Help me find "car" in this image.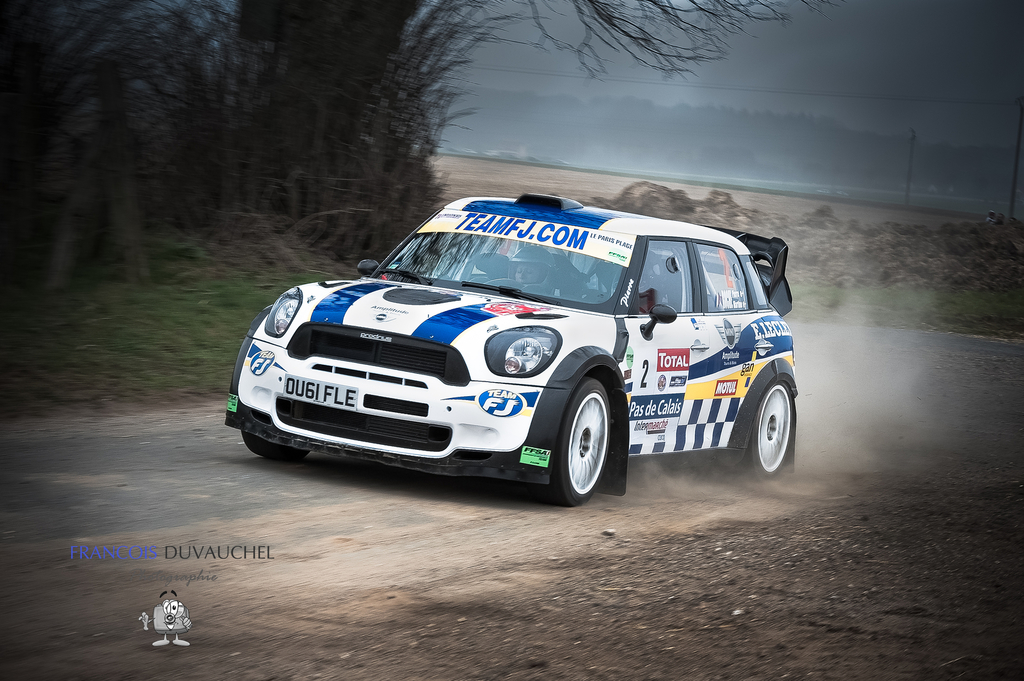
Found it: left=222, top=189, right=796, bottom=507.
